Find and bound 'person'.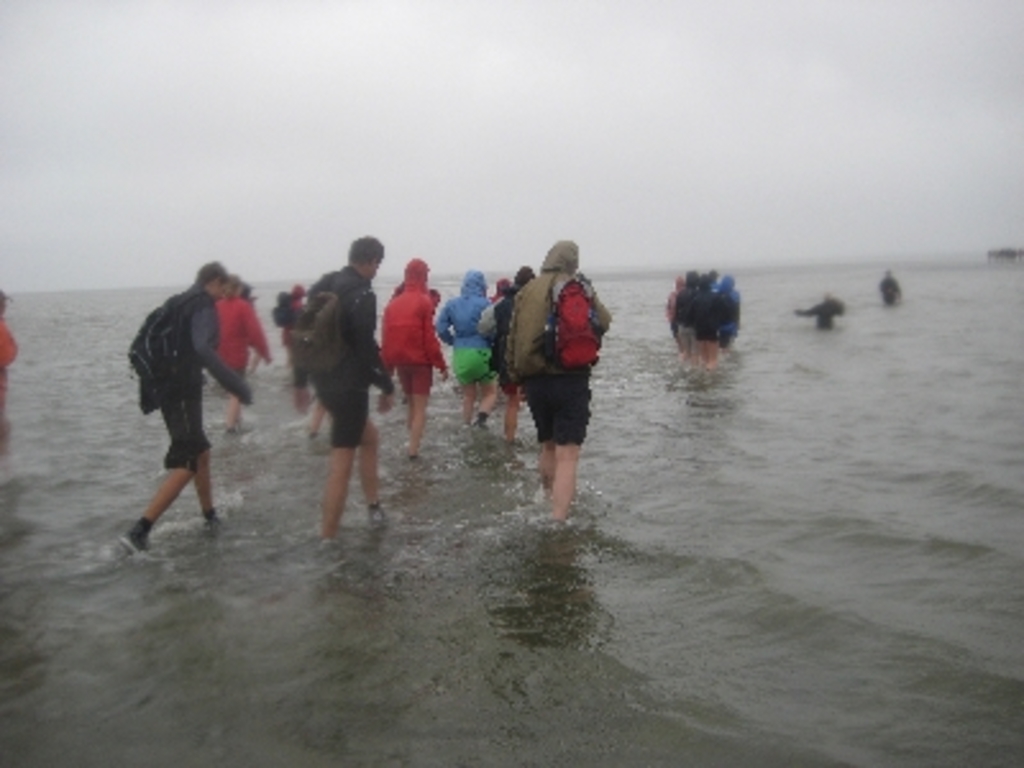
Bound: 796/289/850/335.
